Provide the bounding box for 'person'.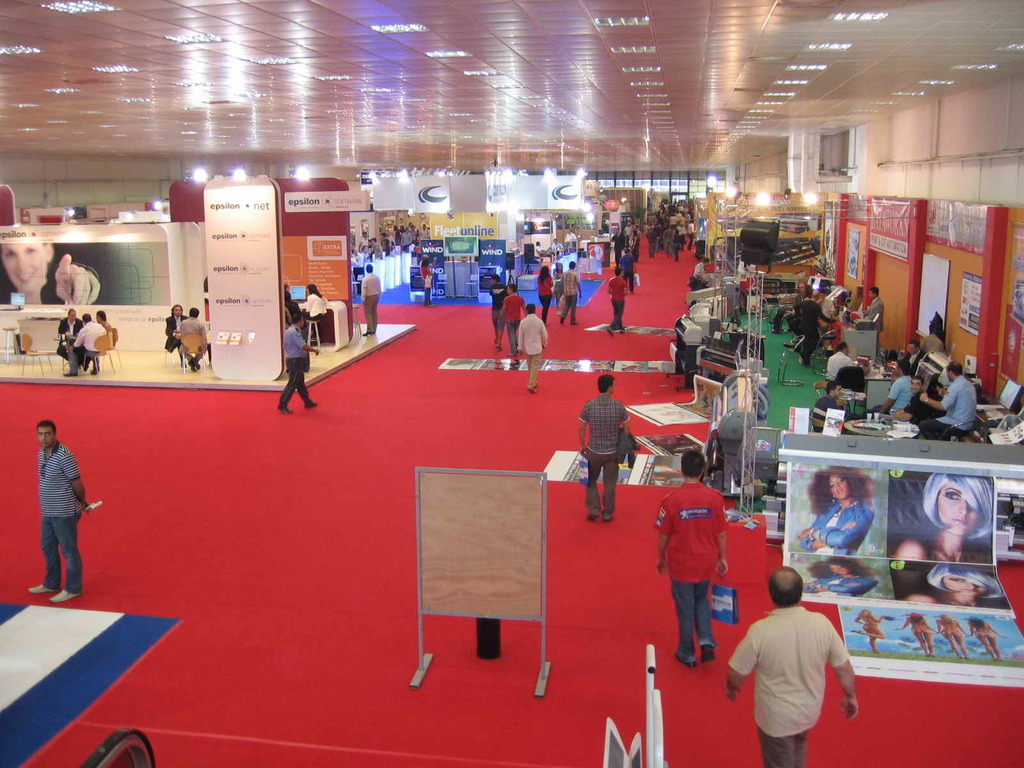
[559,260,584,324].
